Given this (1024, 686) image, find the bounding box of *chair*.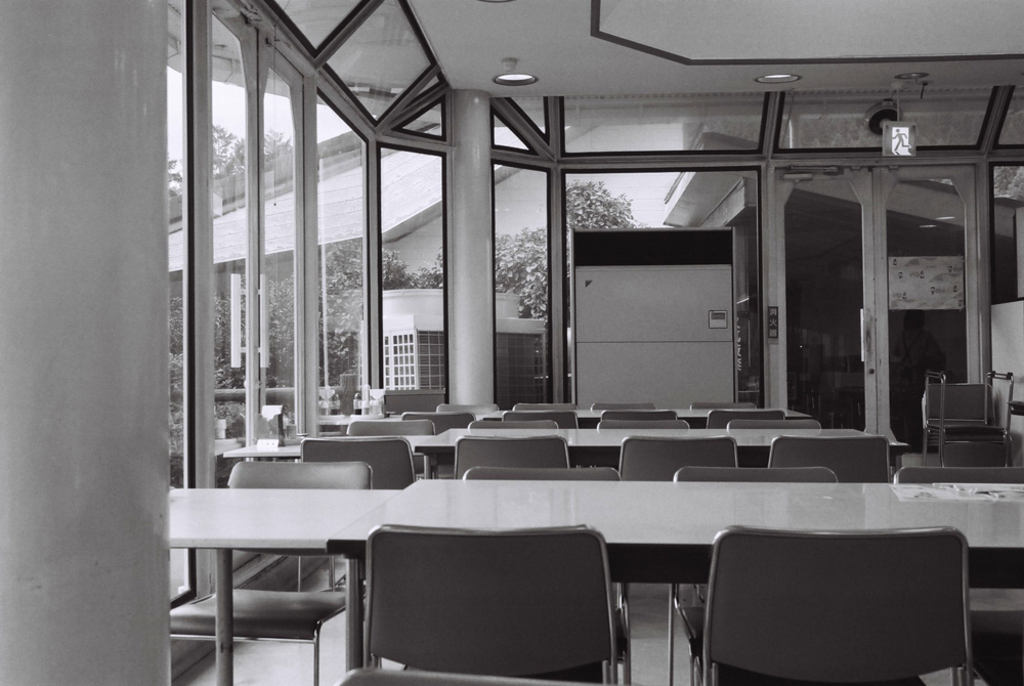
<bbox>705, 406, 787, 429</bbox>.
